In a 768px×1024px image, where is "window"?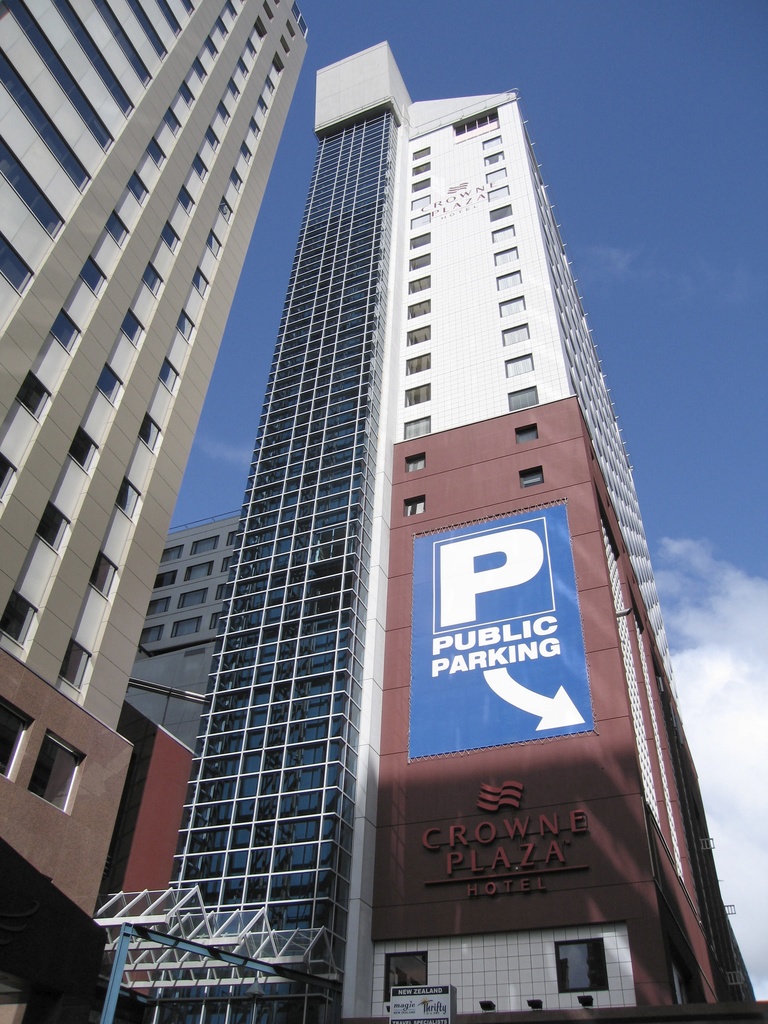
(left=484, top=133, right=506, bottom=152).
